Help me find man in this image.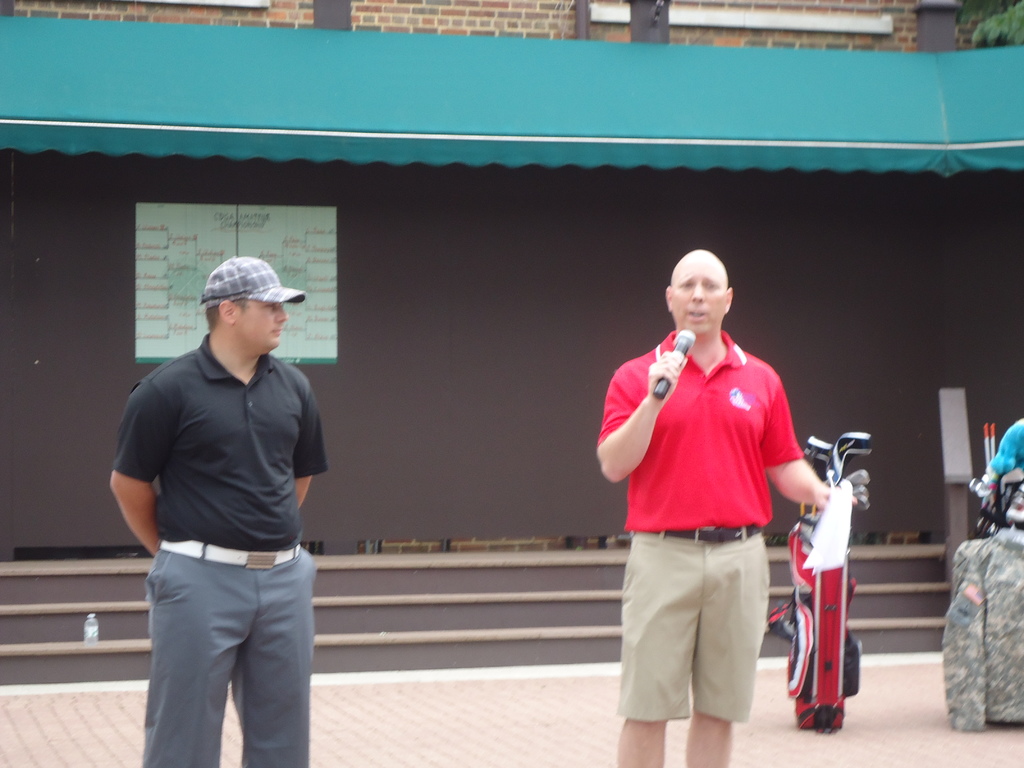
Found it: pyautogui.locateOnScreen(595, 249, 855, 767).
